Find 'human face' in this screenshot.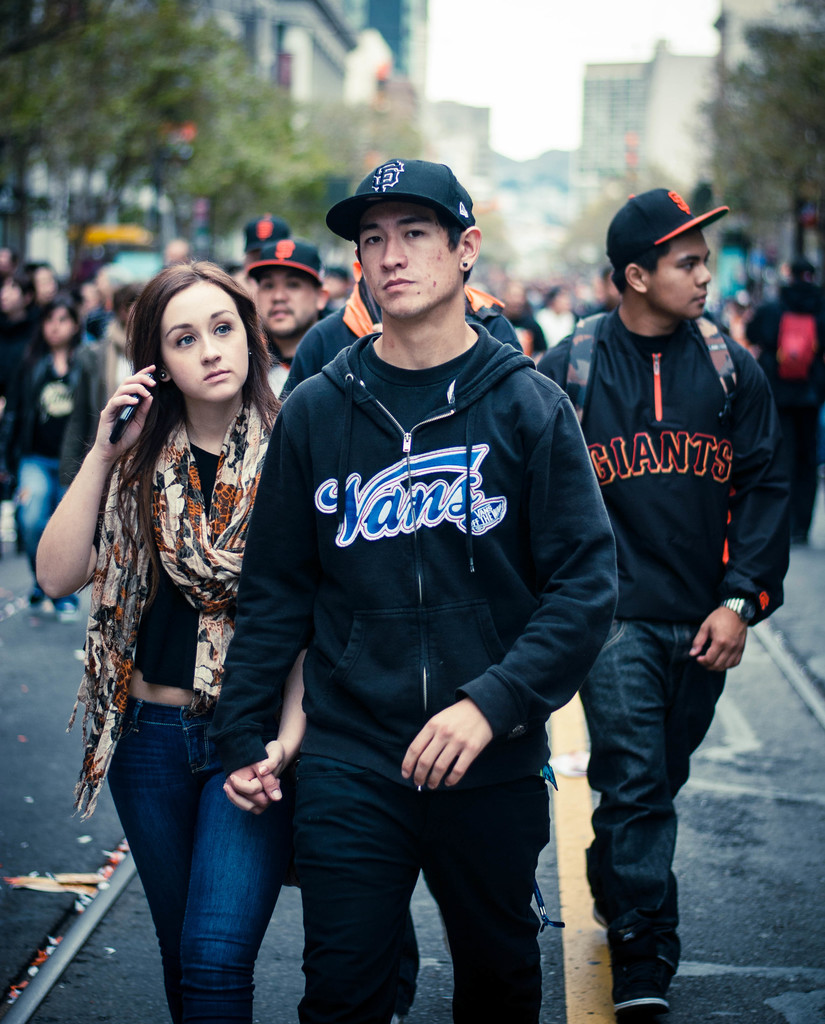
The bounding box for 'human face' is {"left": 252, "top": 268, "right": 321, "bottom": 335}.
